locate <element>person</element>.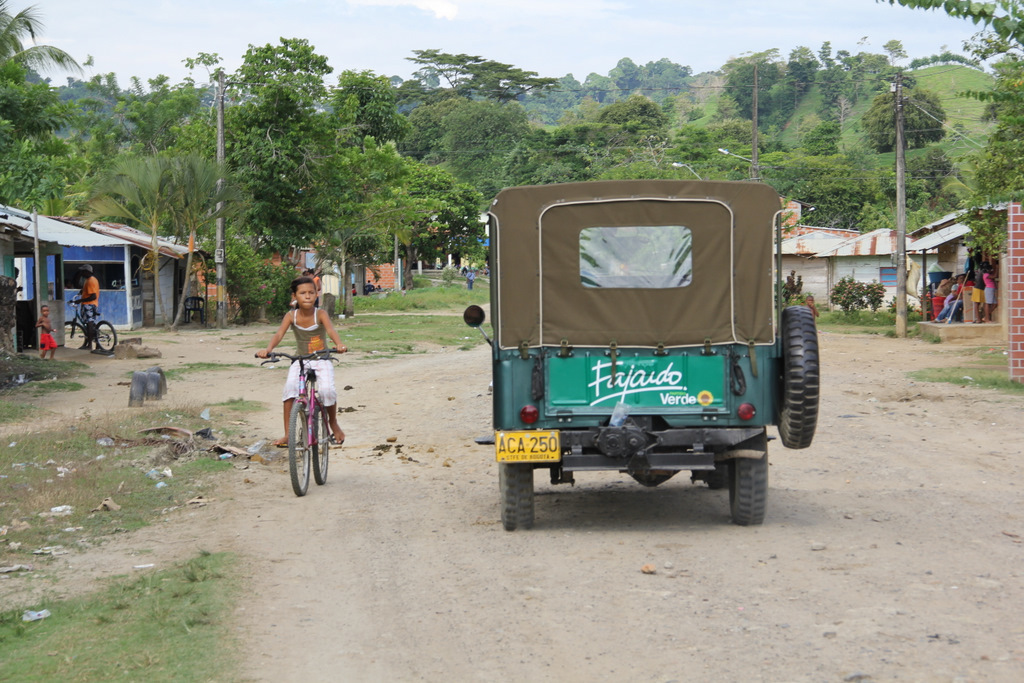
Bounding box: BBox(980, 271, 996, 322).
